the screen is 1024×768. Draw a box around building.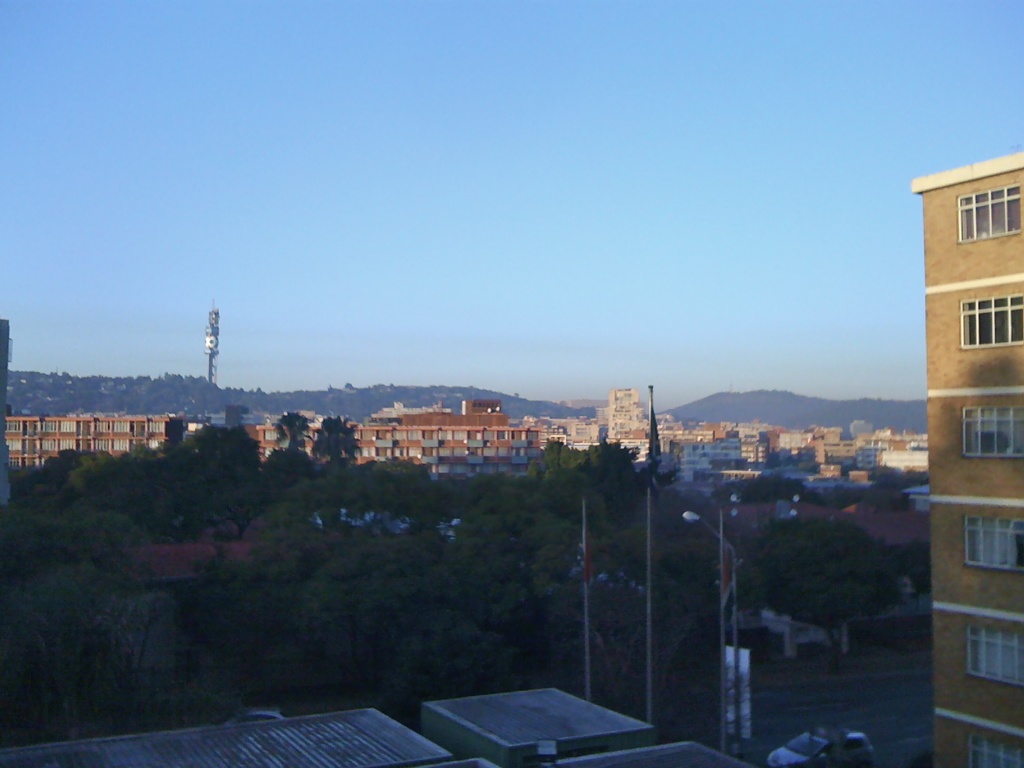
(left=912, top=148, right=1023, bottom=767).
